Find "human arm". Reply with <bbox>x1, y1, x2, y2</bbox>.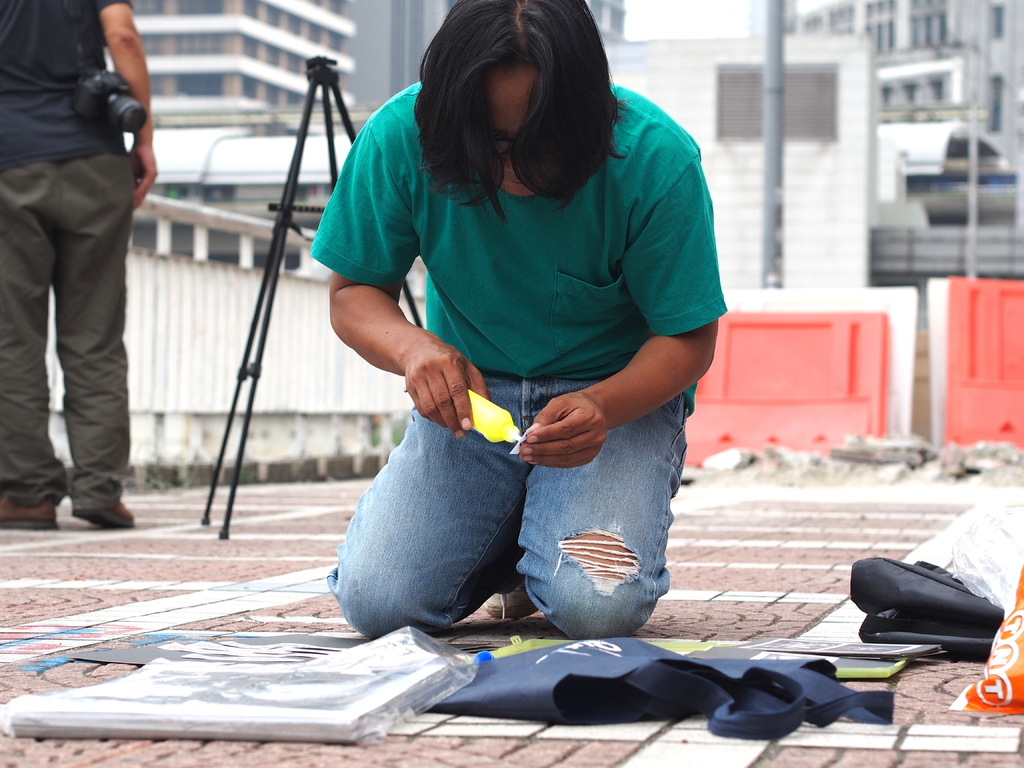
<bbox>327, 124, 486, 442</bbox>.
